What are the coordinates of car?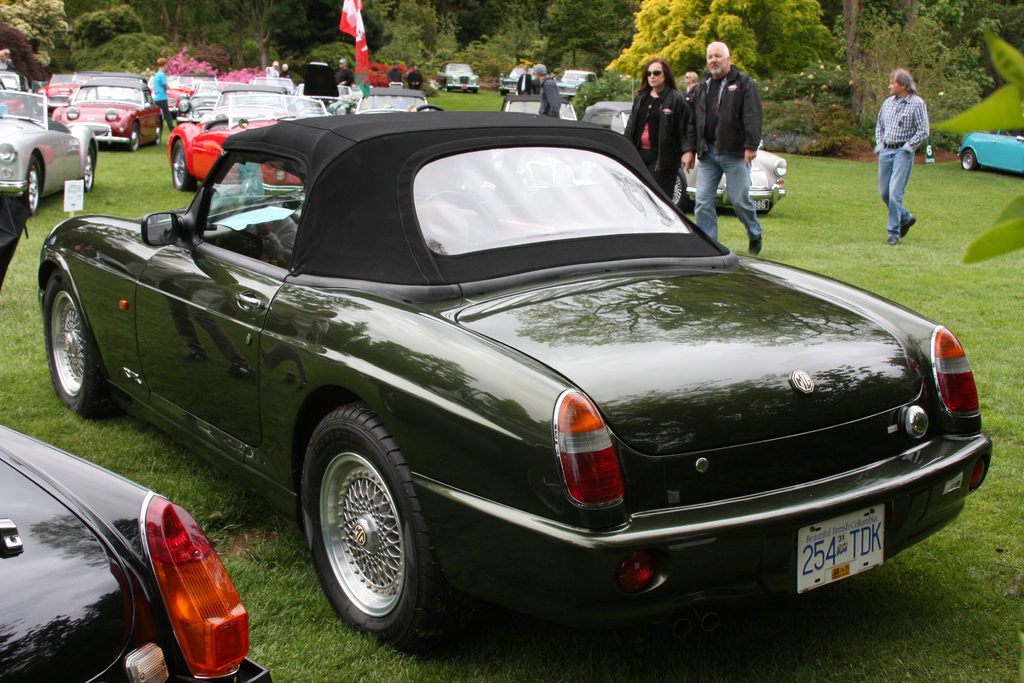
497, 65, 536, 90.
